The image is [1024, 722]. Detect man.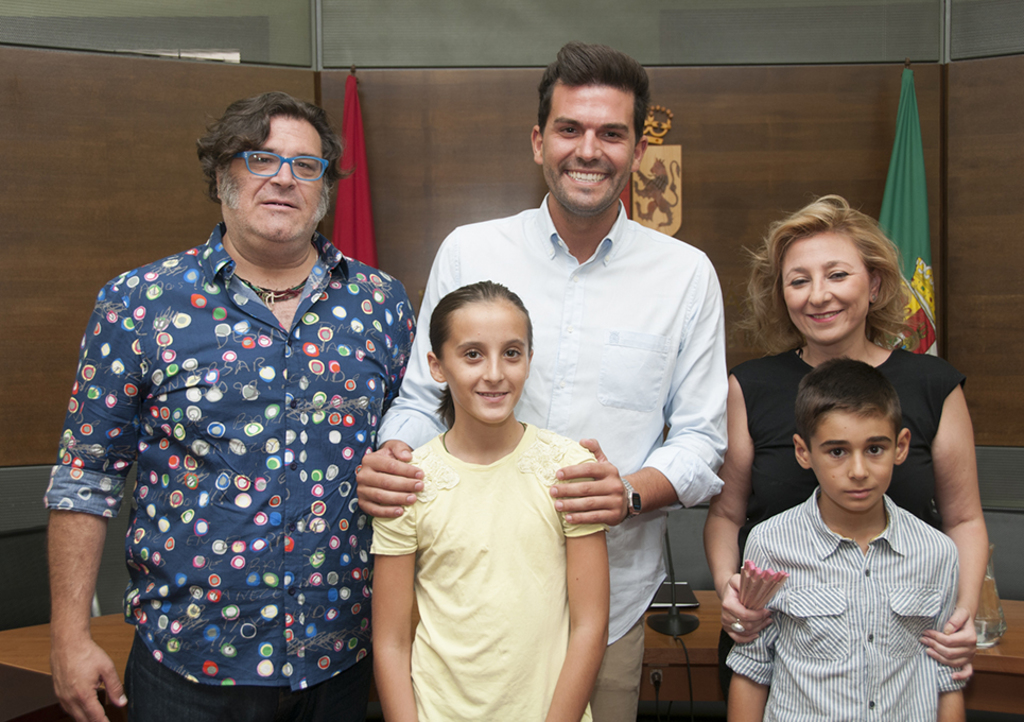
Detection: bbox=(354, 40, 730, 721).
